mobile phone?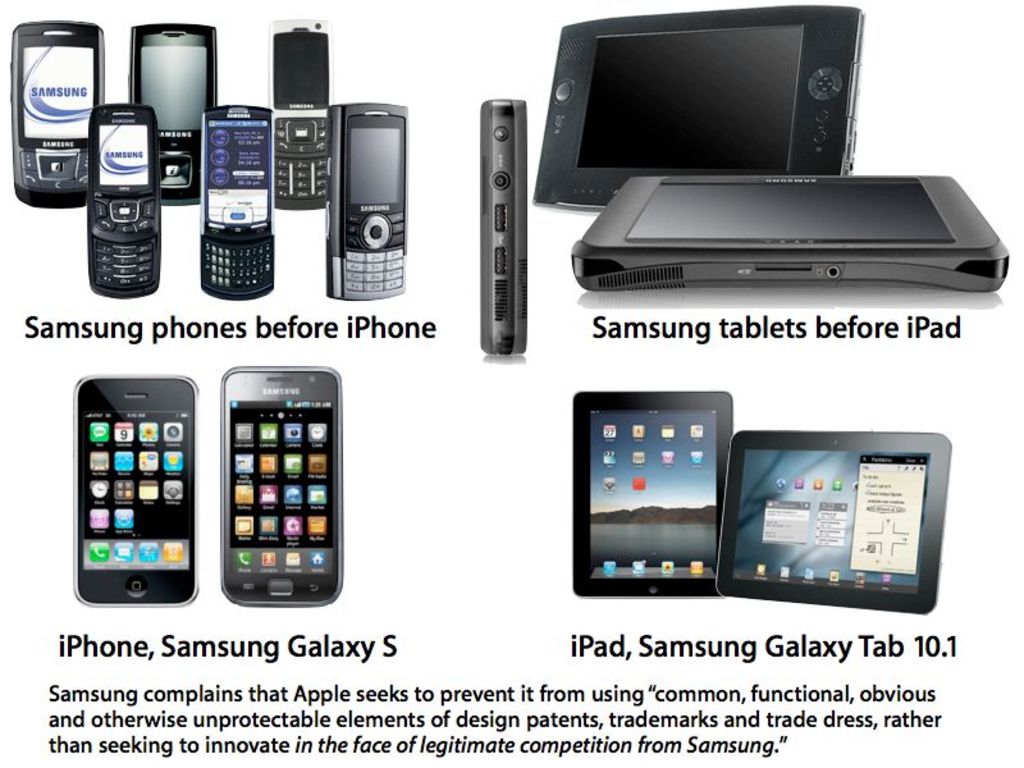
[269, 18, 334, 210]
